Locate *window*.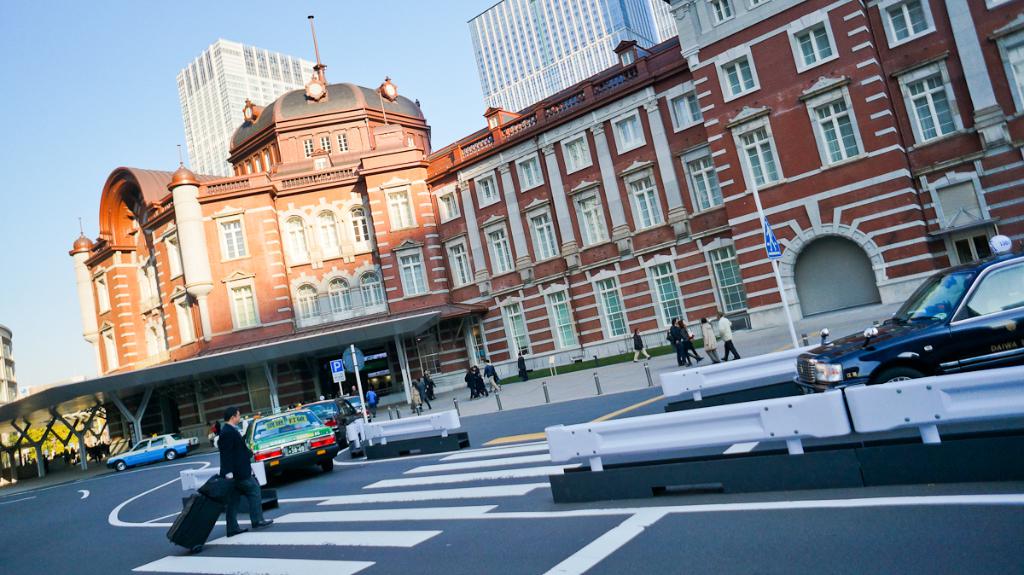
Bounding box: <bbox>802, 224, 890, 309</bbox>.
